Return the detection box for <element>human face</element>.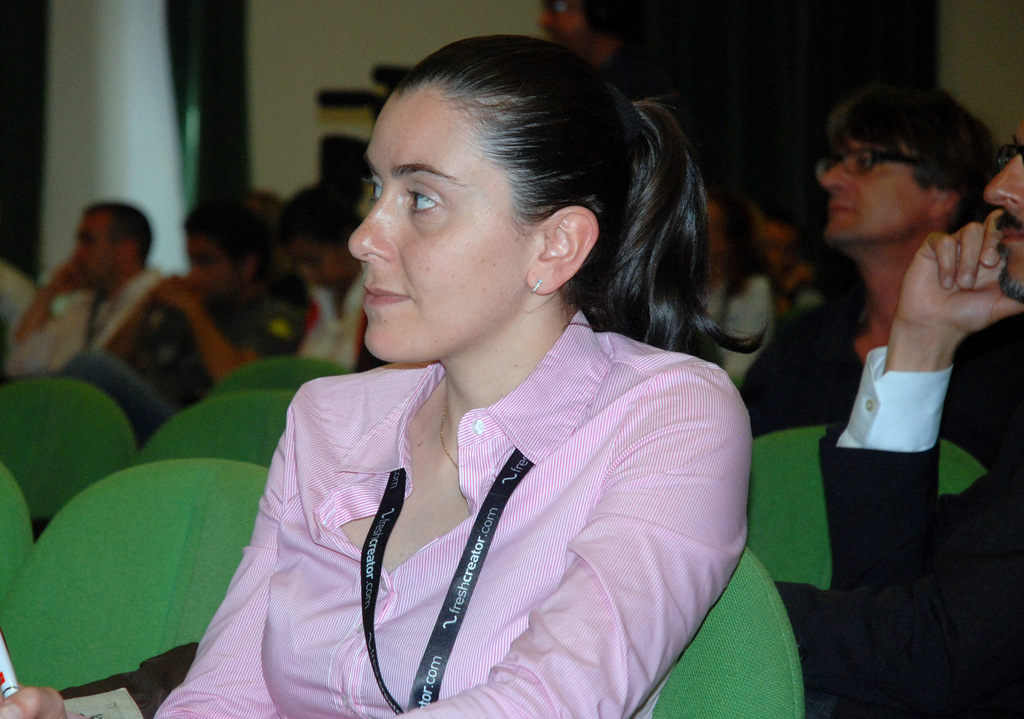
bbox=[196, 236, 242, 305].
